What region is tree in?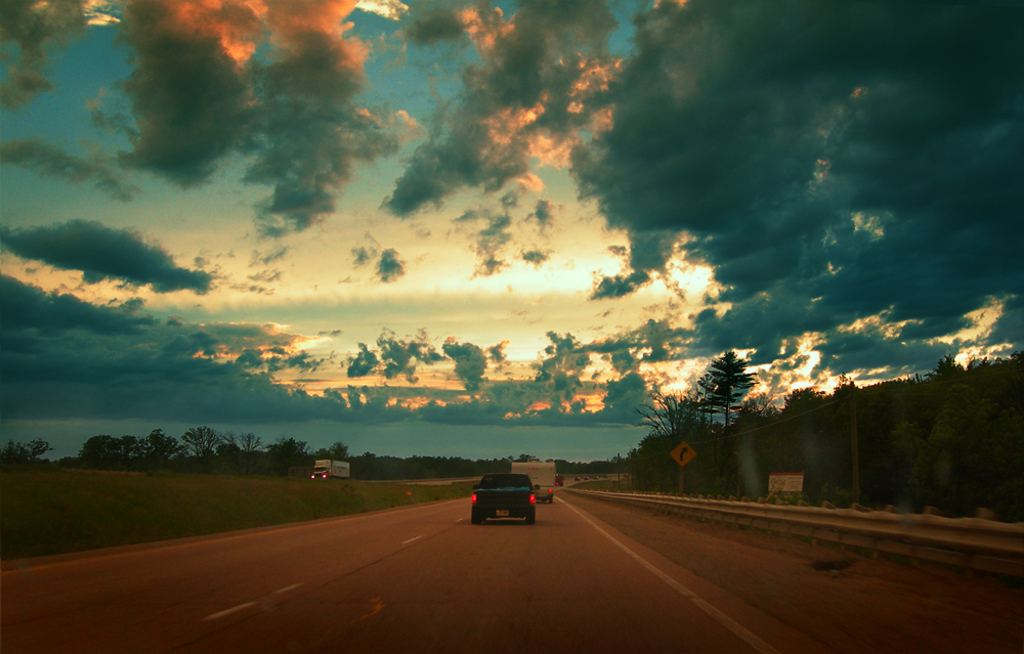
bbox=[225, 429, 265, 460].
